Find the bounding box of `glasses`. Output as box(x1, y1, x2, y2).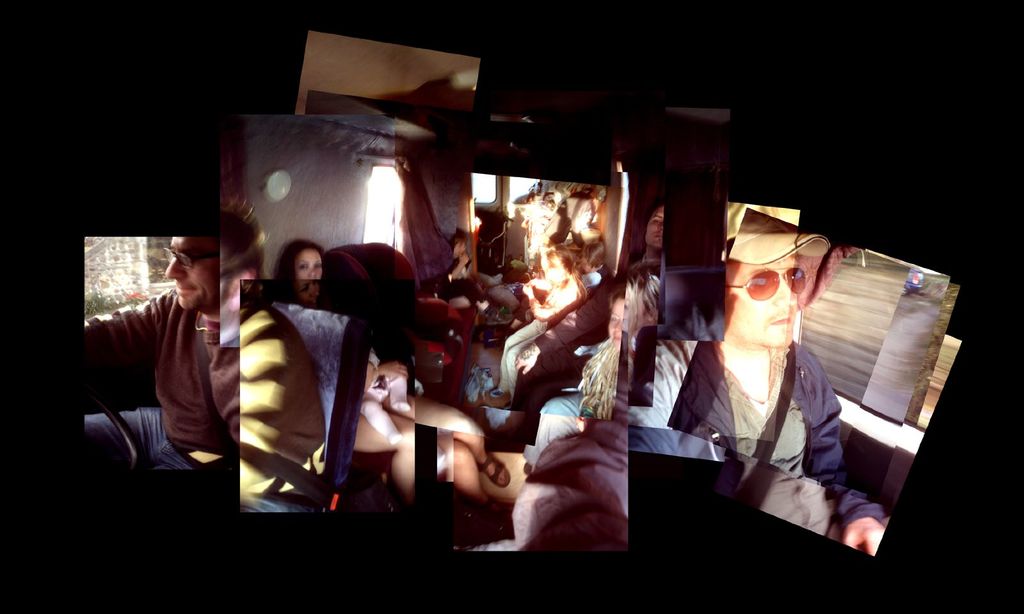
box(164, 249, 226, 265).
